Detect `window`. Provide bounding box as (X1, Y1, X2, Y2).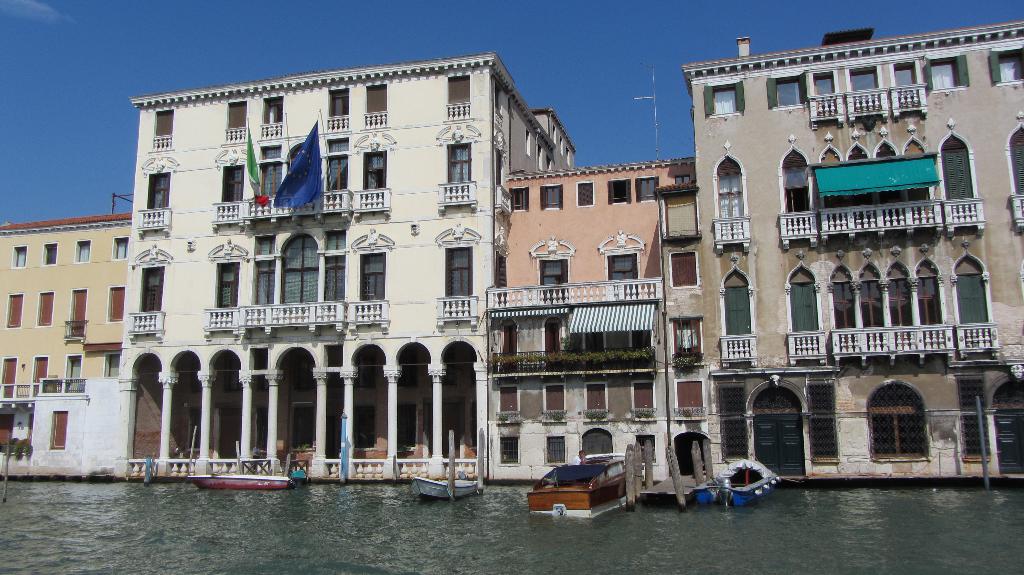
(852, 70, 883, 108).
